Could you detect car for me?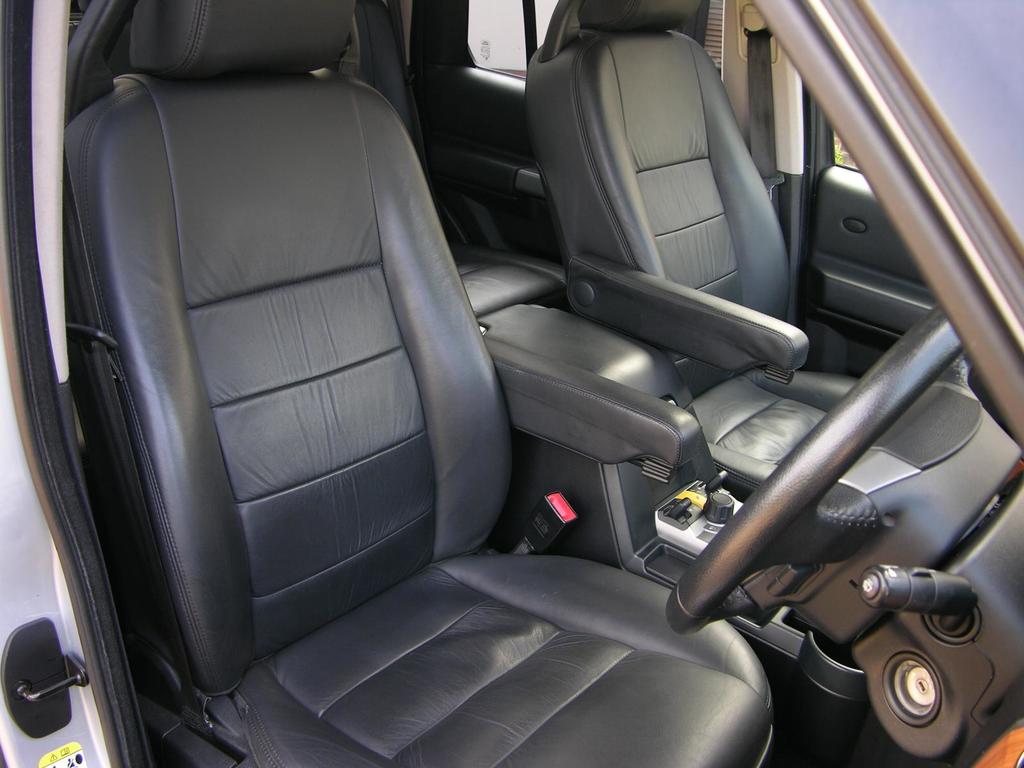
Detection result: <box>0,0,1023,767</box>.
